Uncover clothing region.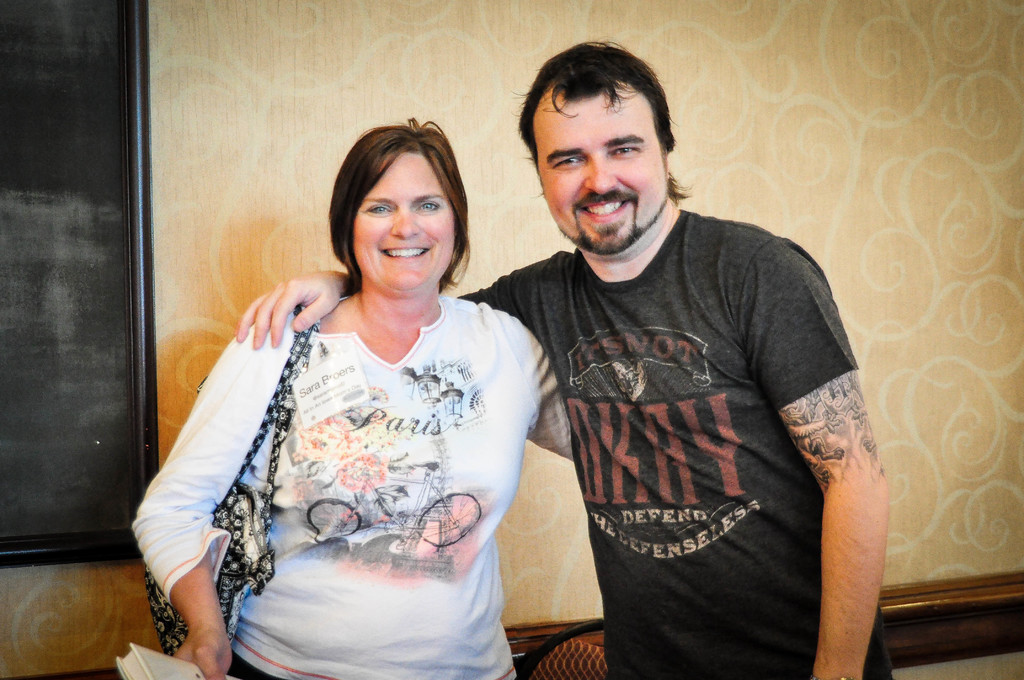
Uncovered: [132, 291, 576, 679].
